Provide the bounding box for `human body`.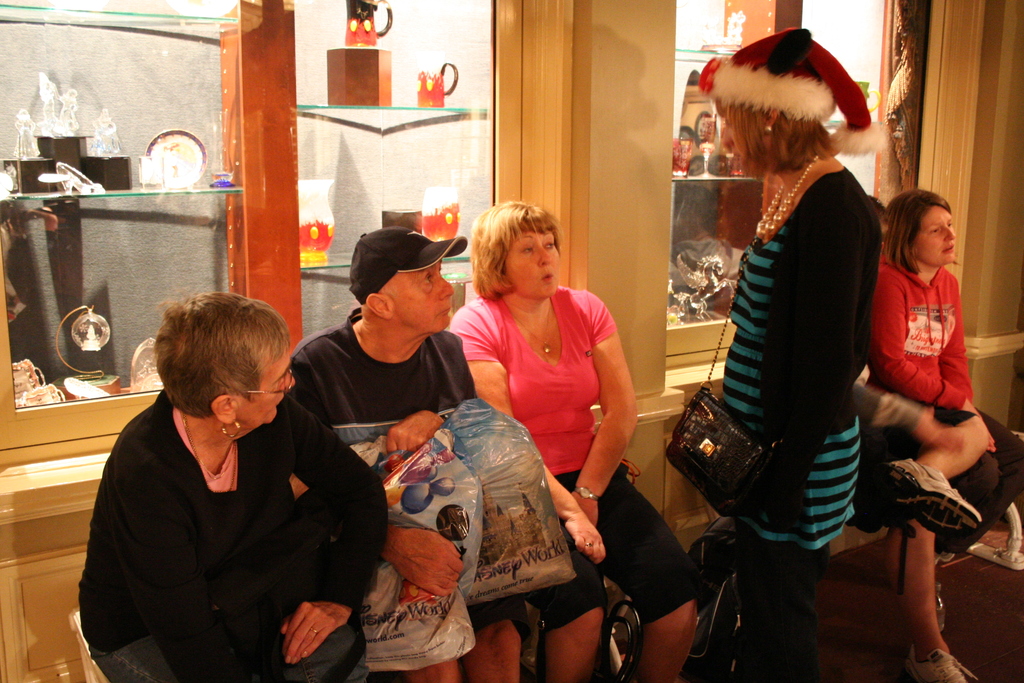
(left=852, top=145, right=995, bottom=644).
